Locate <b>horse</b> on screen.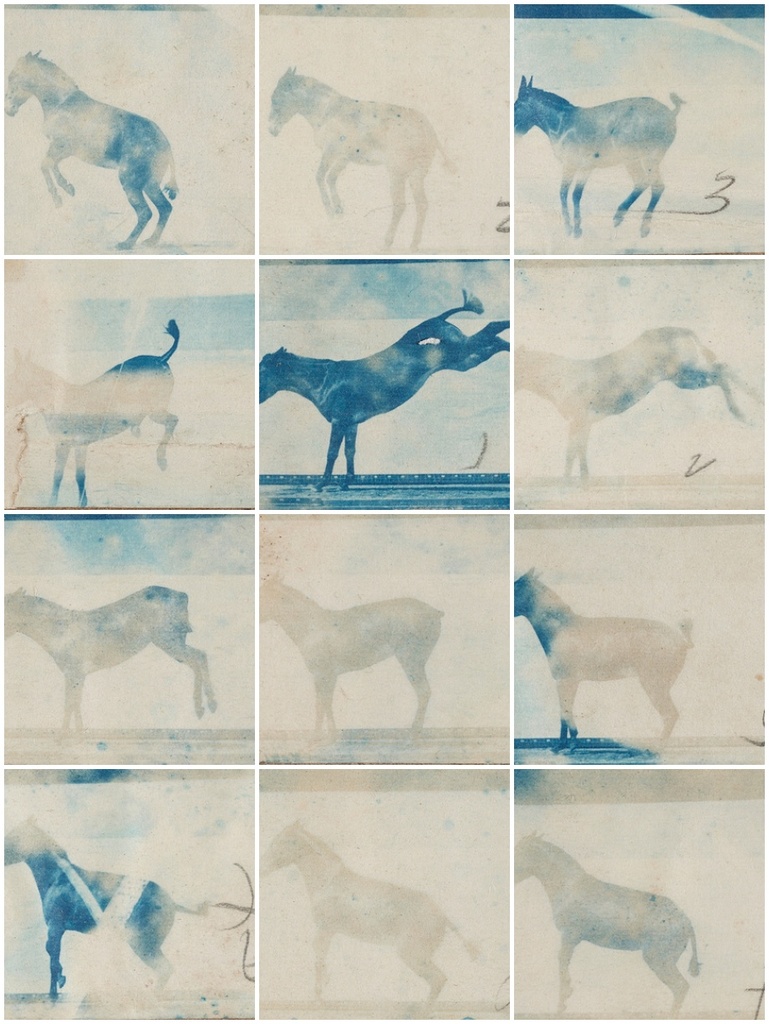
On screen at 253 287 514 488.
